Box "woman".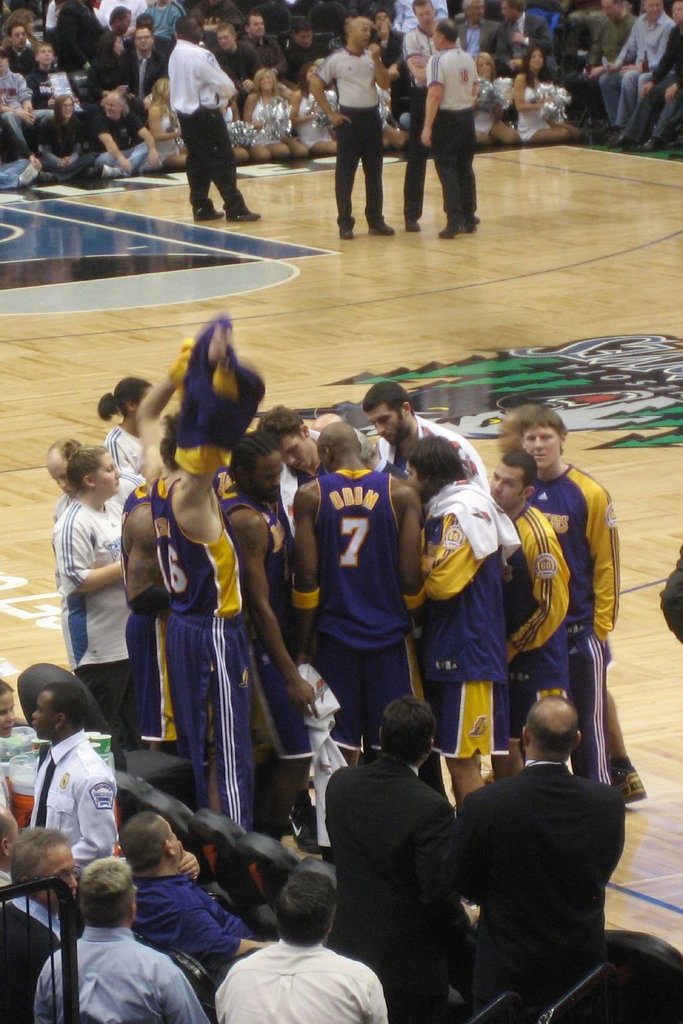
[239,69,304,160].
